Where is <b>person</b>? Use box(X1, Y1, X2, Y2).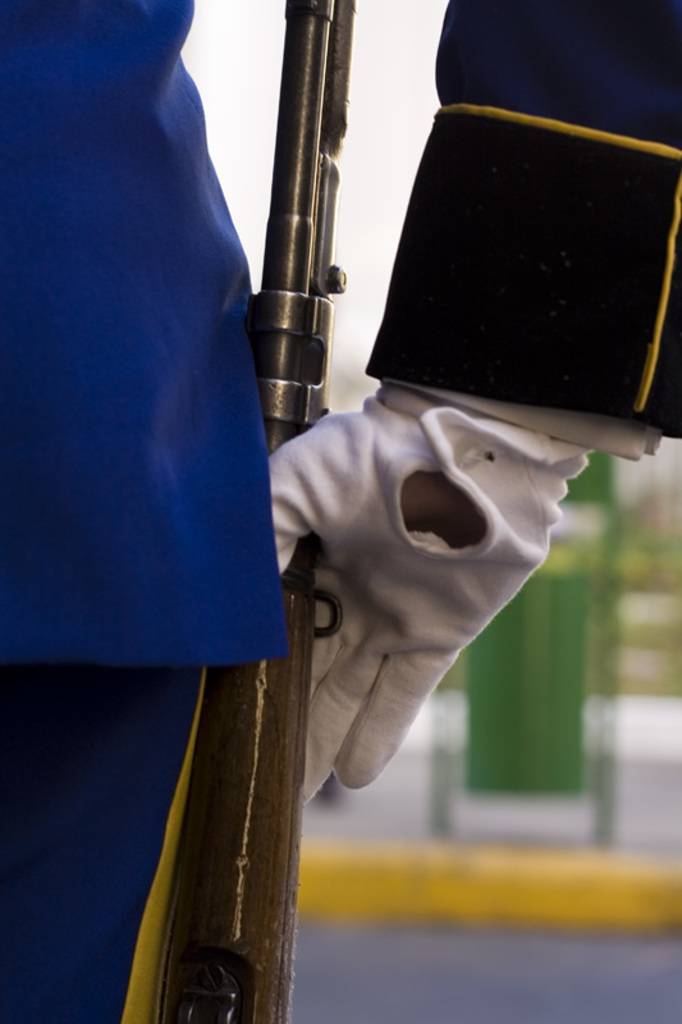
box(0, 0, 681, 984).
